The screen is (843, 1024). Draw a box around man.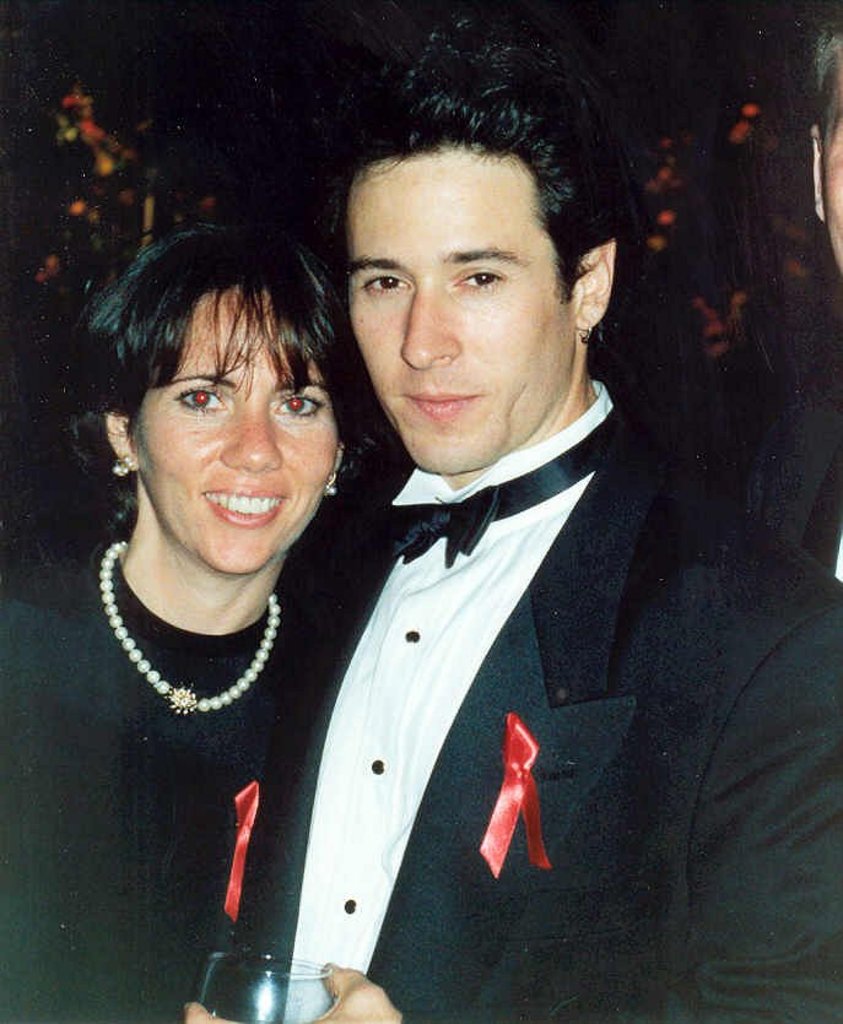
191 110 744 979.
